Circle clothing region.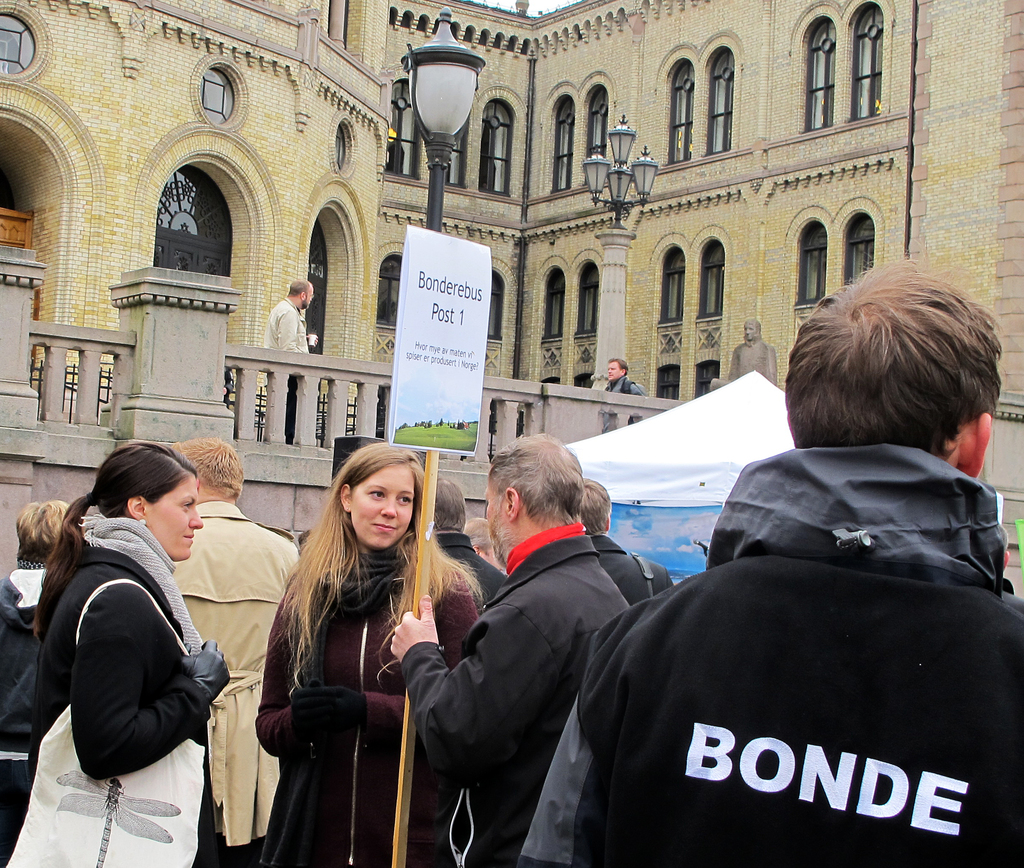
Region: <region>175, 502, 300, 844</region>.
